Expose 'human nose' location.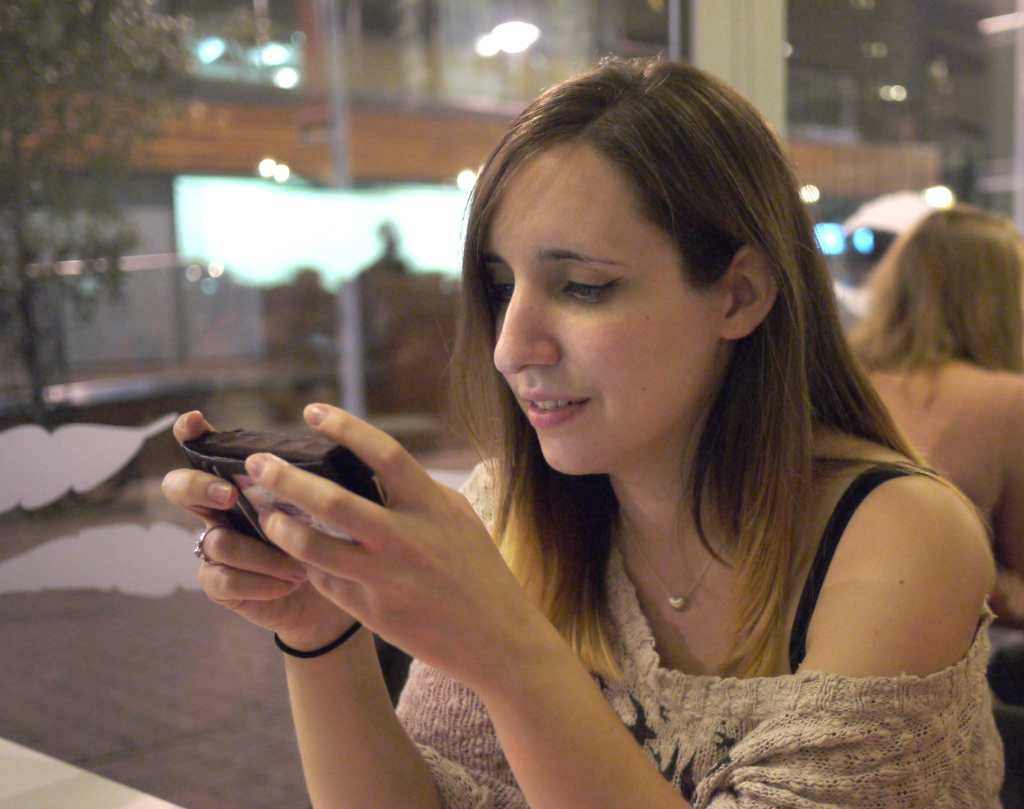
Exposed at box(488, 279, 563, 372).
